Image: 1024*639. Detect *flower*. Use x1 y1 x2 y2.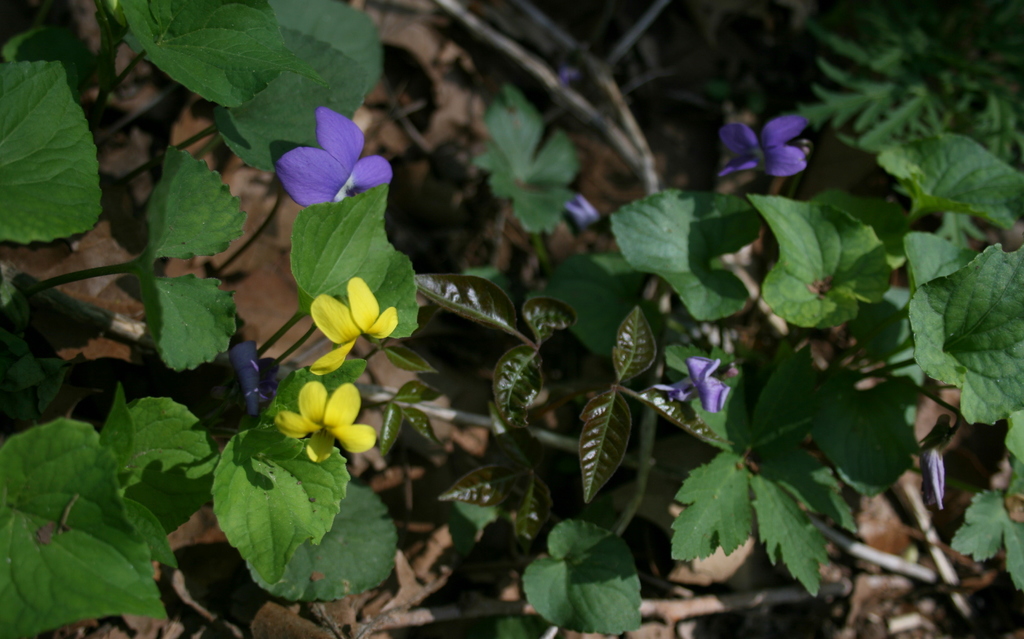
662 351 732 408.
